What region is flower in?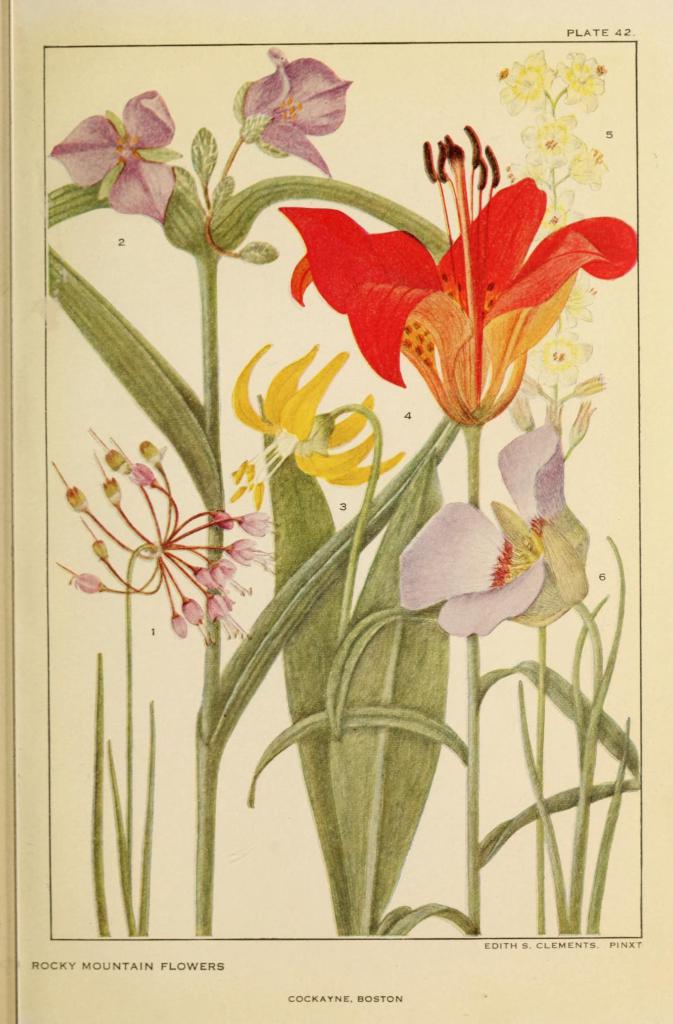
45/81/184/230.
